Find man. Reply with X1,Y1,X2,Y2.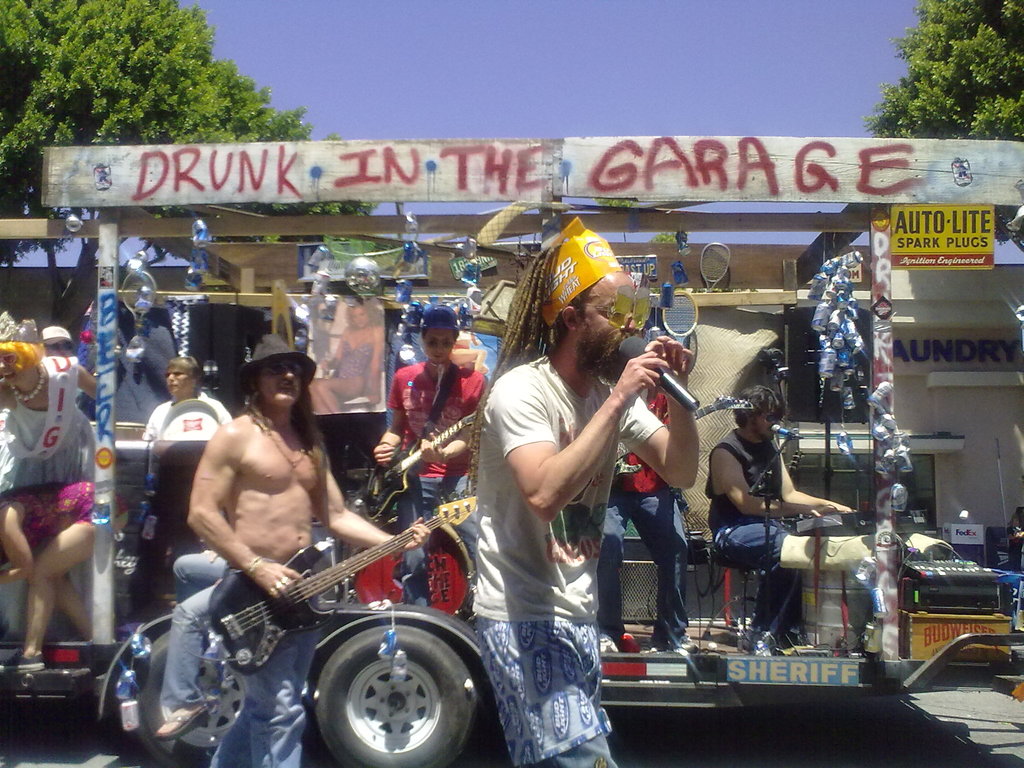
706,381,858,663.
